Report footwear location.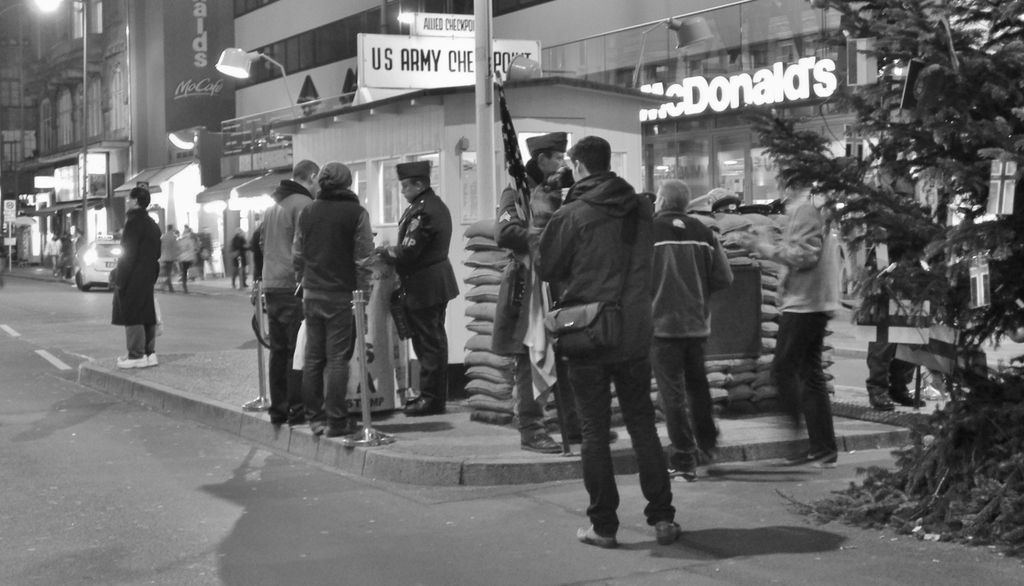
Report: select_region(895, 393, 927, 407).
